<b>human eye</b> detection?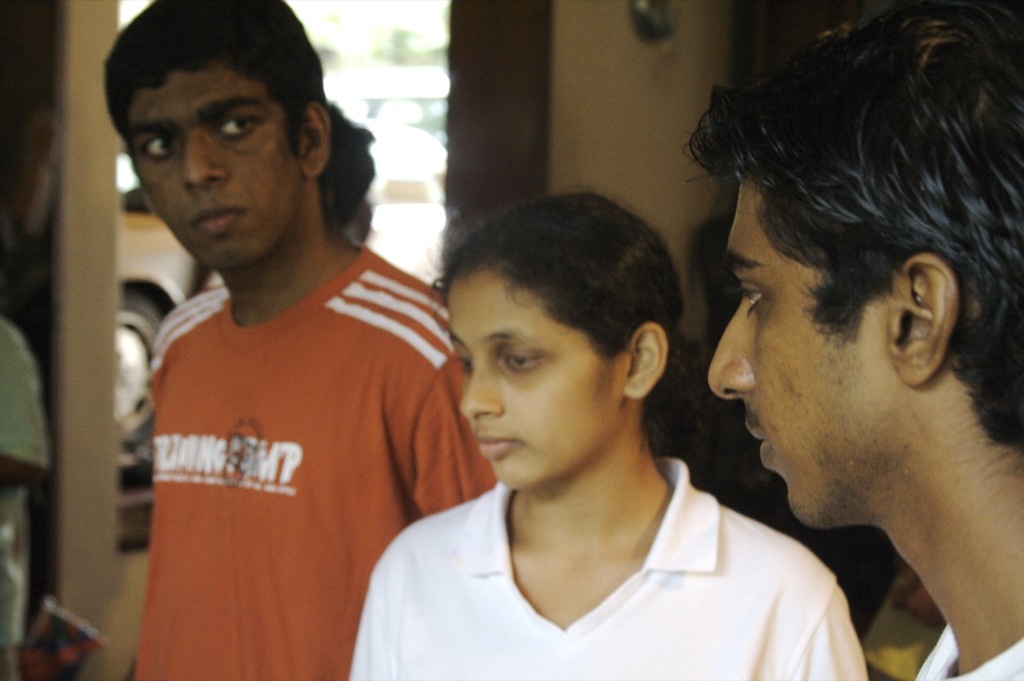
(left=215, top=114, right=263, bottom=140)
